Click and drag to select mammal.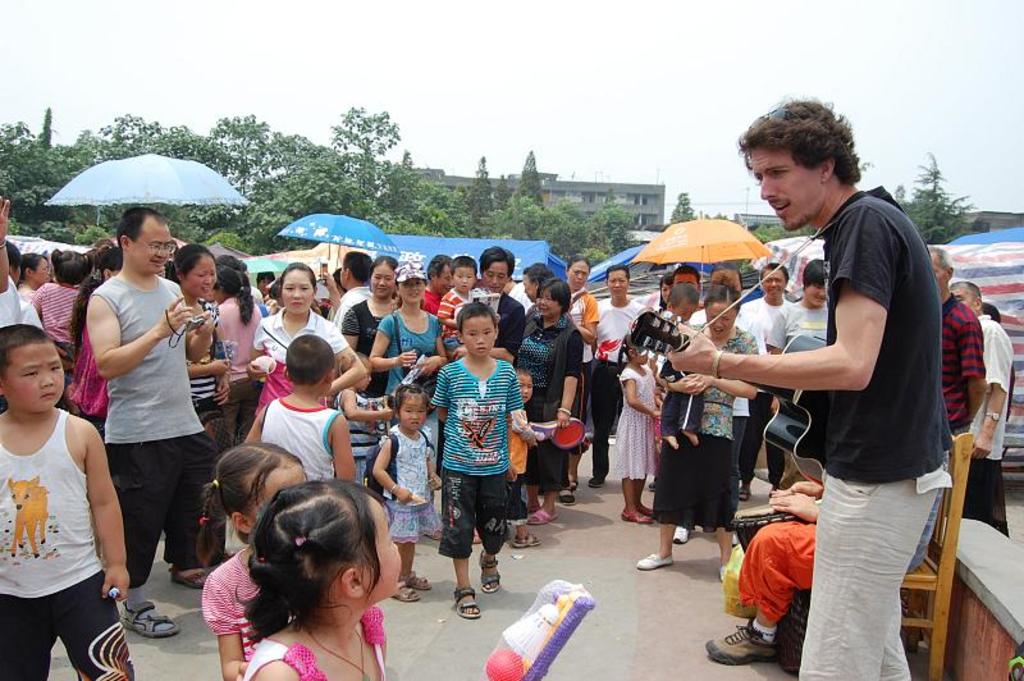
Selection: l=678, t=260, r=746, b=545.
